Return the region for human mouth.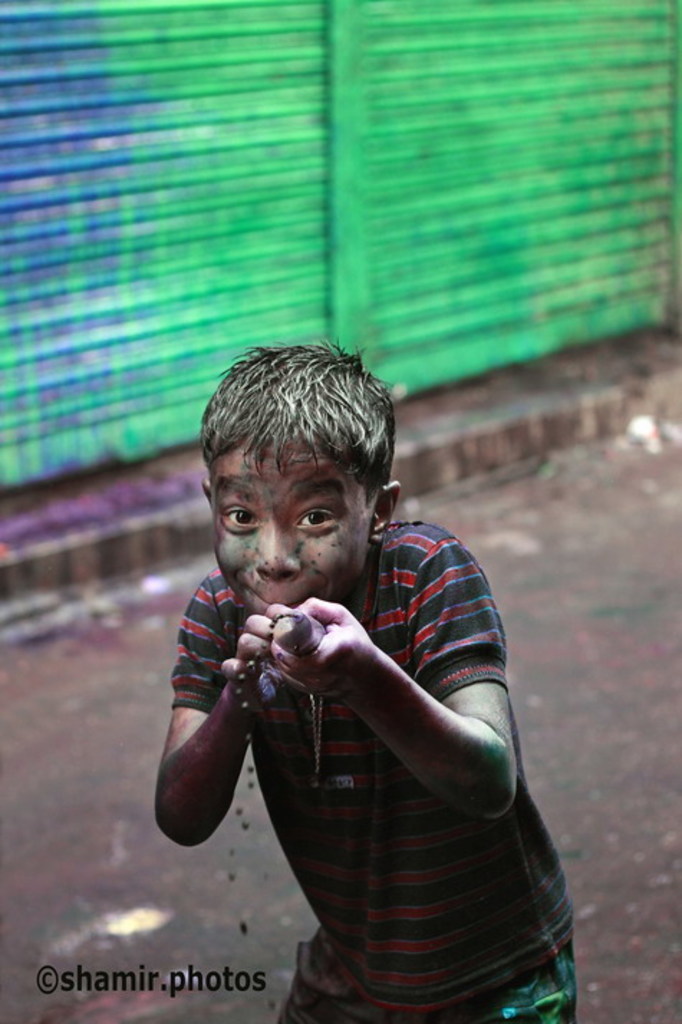
240:577:317:616.
